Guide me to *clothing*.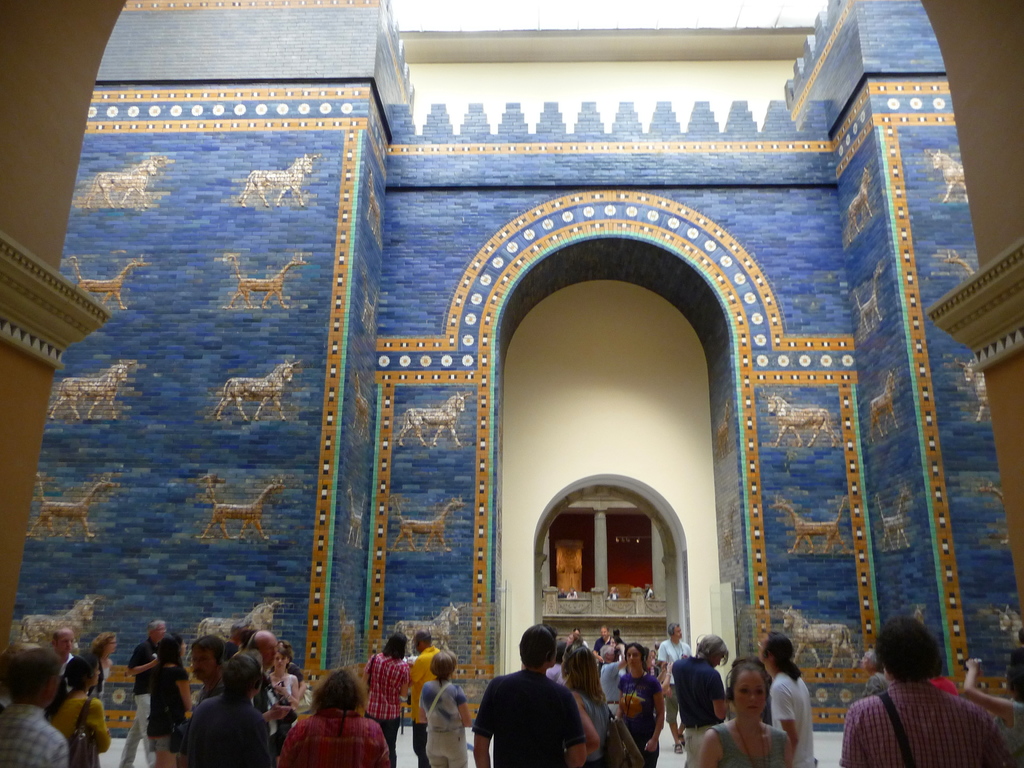
Guidance: (x1=54, y1=682, x2=113, y2=767).
